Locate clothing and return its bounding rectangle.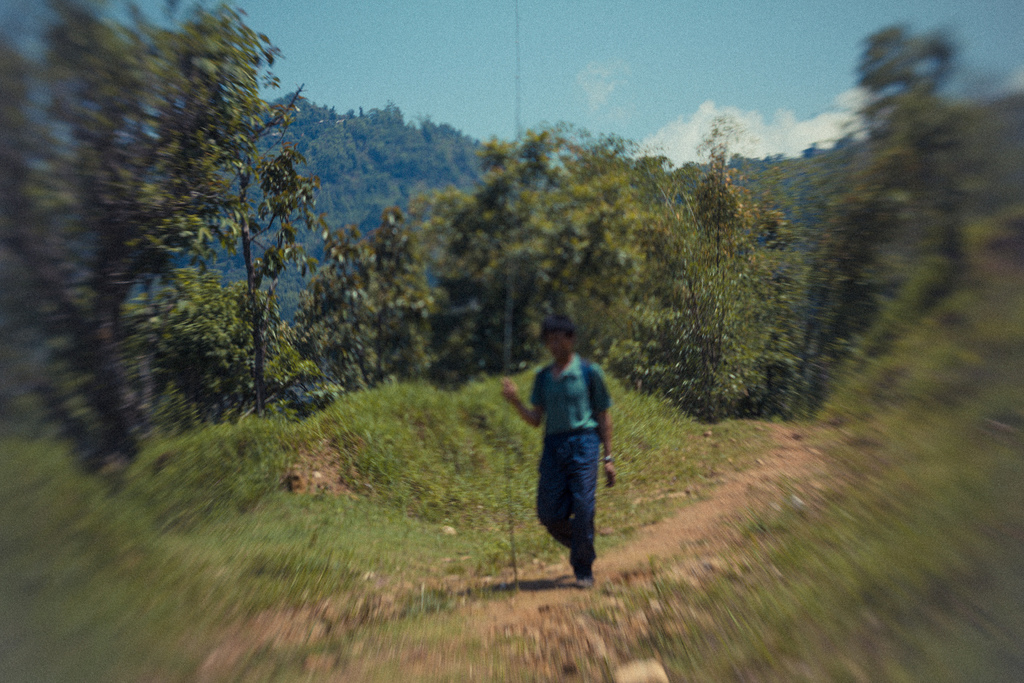
(left=528, top=352, right=611, bottom=577).
